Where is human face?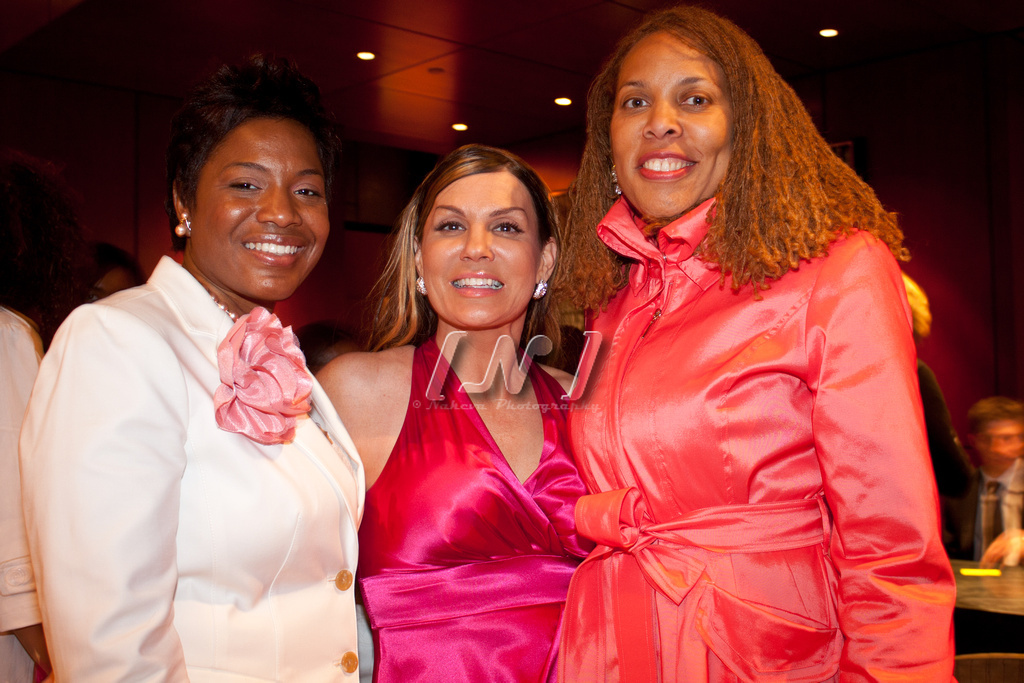
pyautogui.locateOnScreen(422, 169, 538, 330).
